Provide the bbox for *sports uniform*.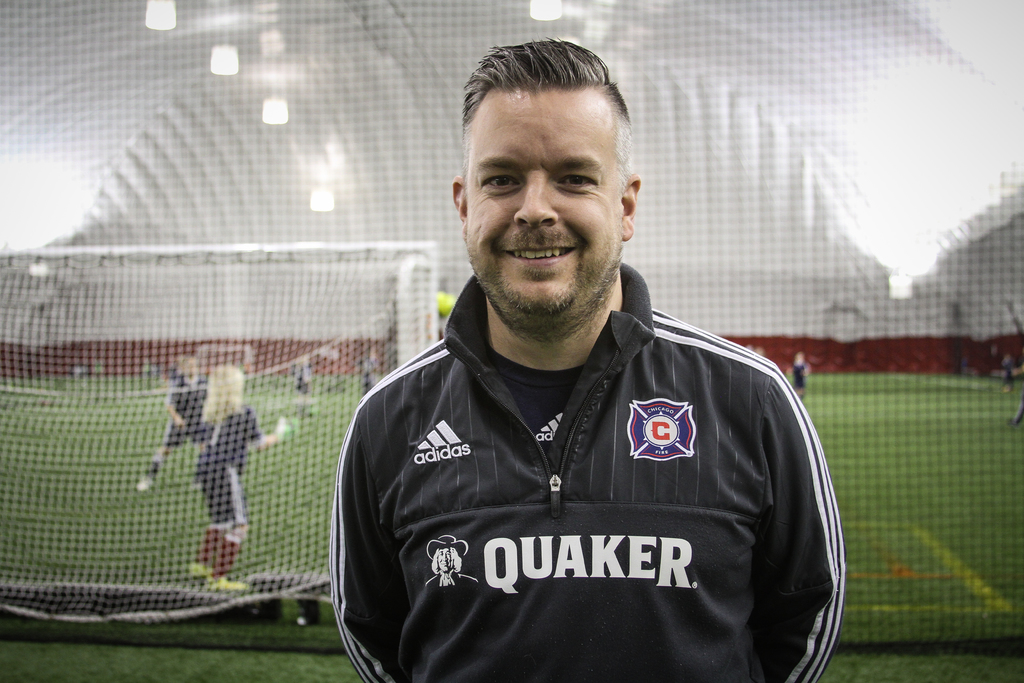
Rect(333, 264, 847, 682).
